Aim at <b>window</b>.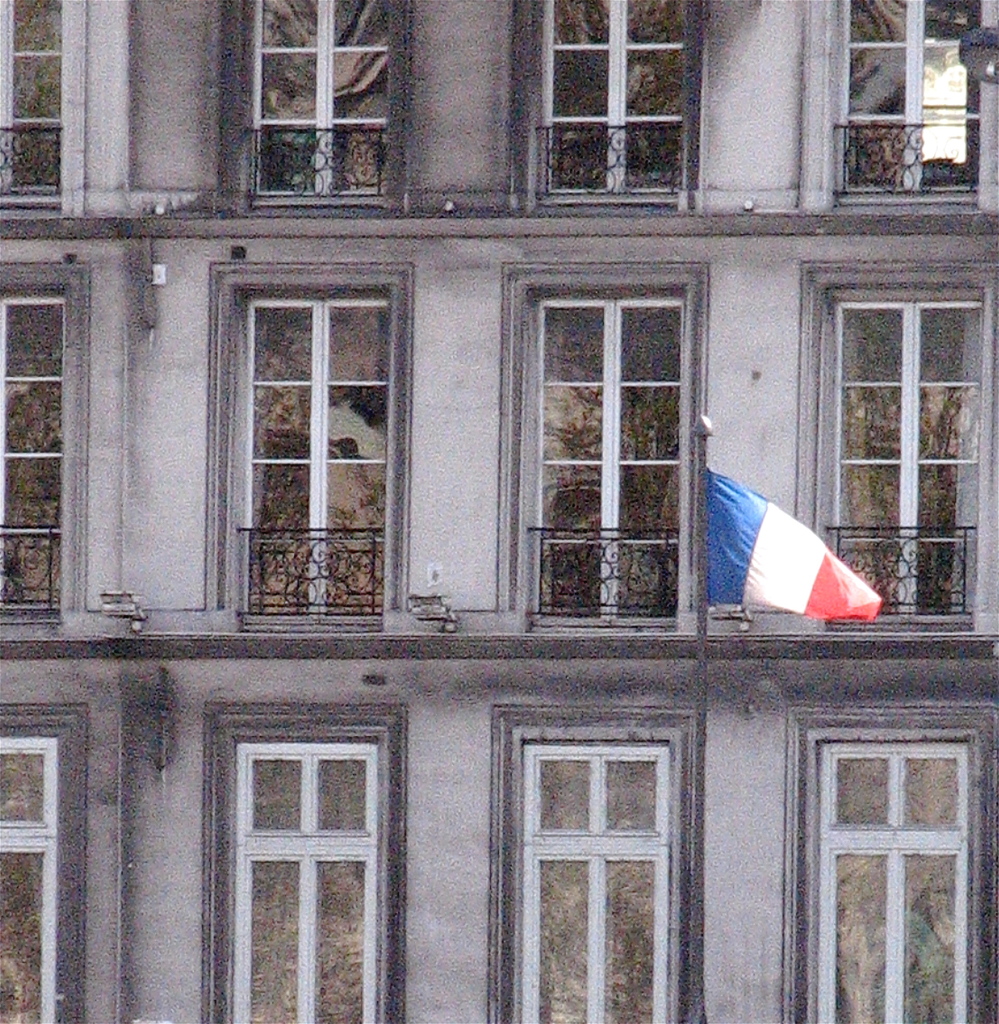
Aimed at 827:284:996:609.
